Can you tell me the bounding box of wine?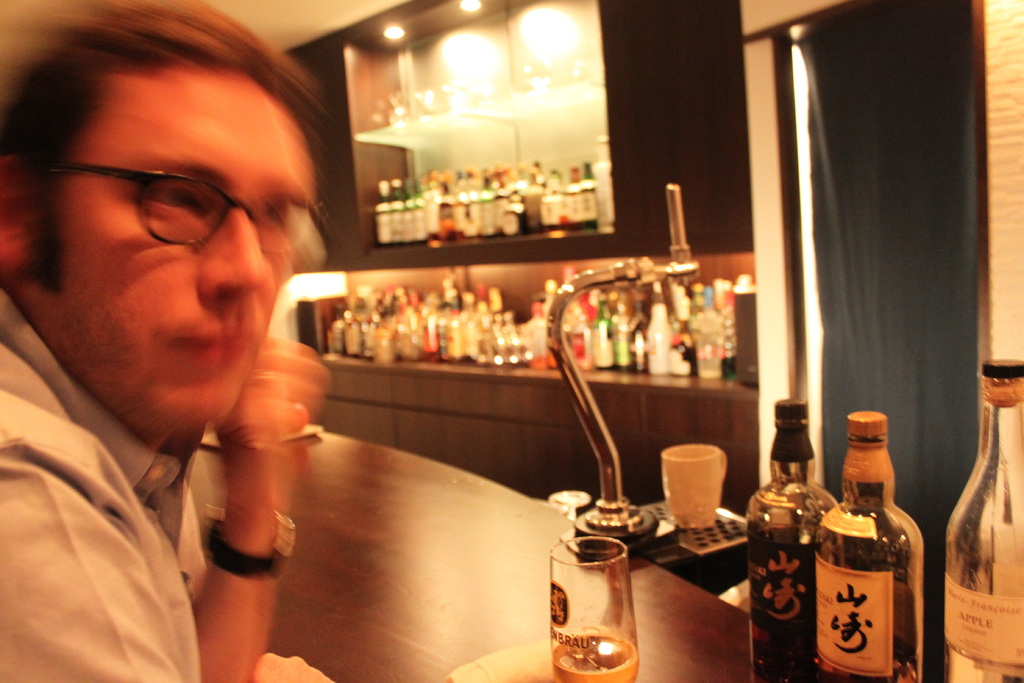
<bbox>952, 378, 1020, 677</bbox>.
